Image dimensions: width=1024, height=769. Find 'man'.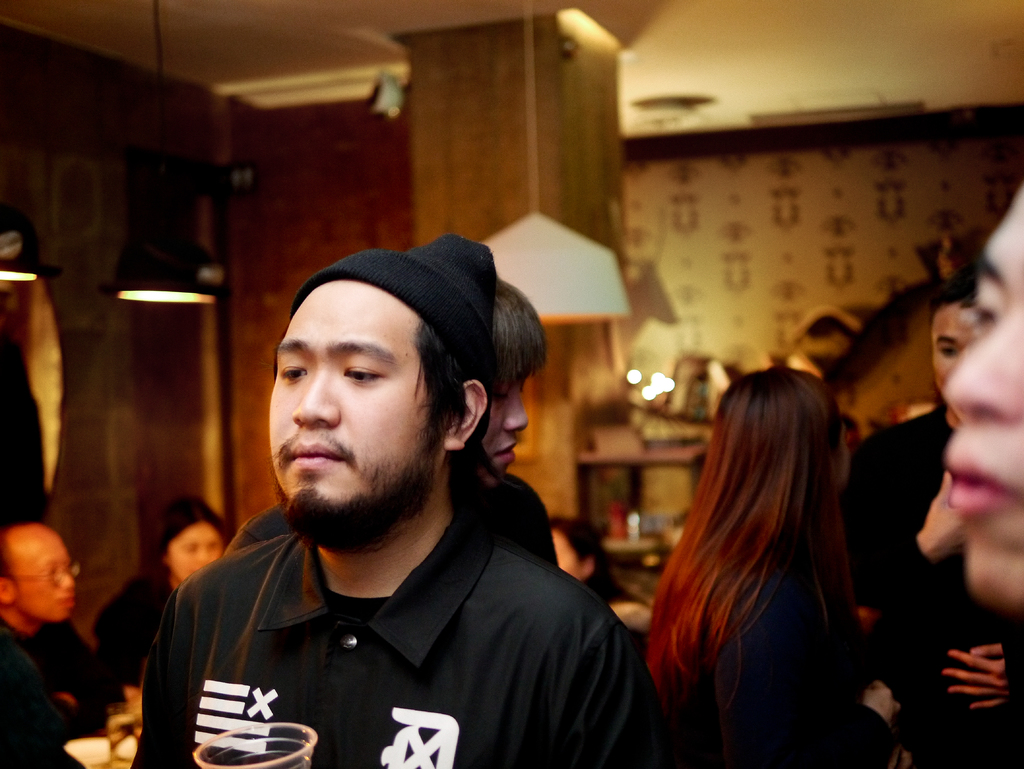
pyautogui.locateOnScreen(211, 272, 557, 571).
